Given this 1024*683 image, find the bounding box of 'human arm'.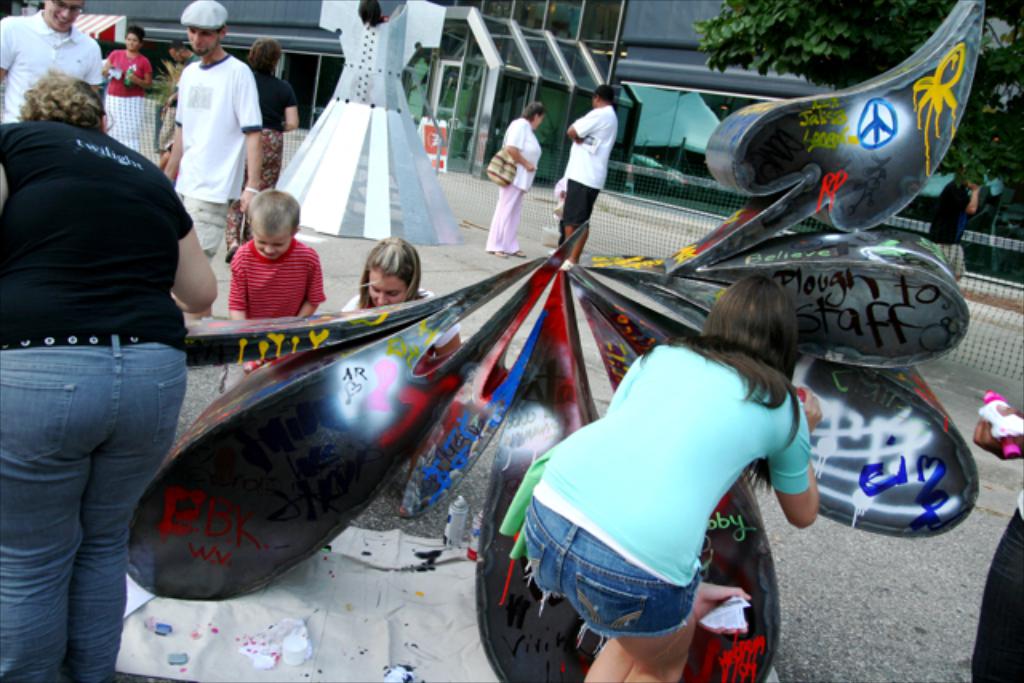
pyautogui.locateOnScreen(285, 85, 302, 133).
